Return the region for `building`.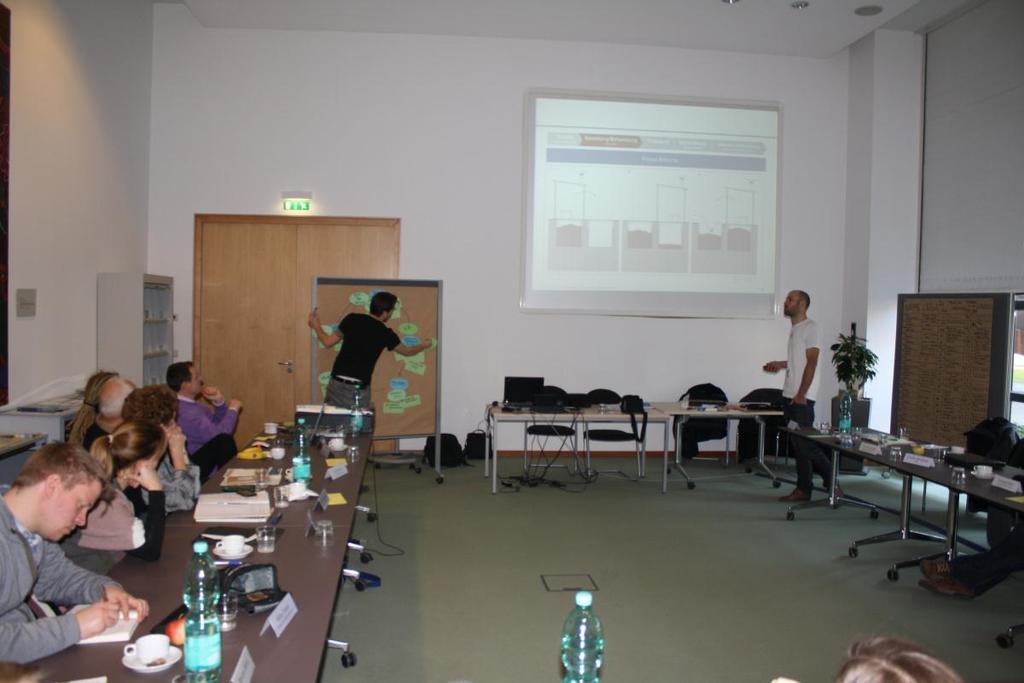
box=[0, 0, 1023, 682].
